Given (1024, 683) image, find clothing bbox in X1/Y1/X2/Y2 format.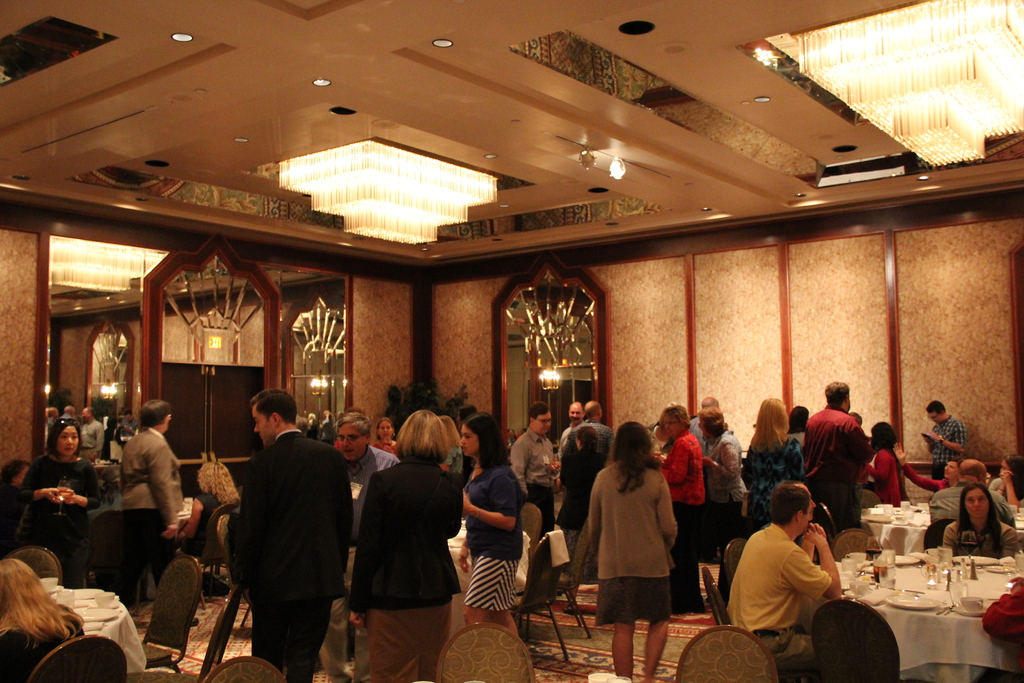
899/461/950/495.
